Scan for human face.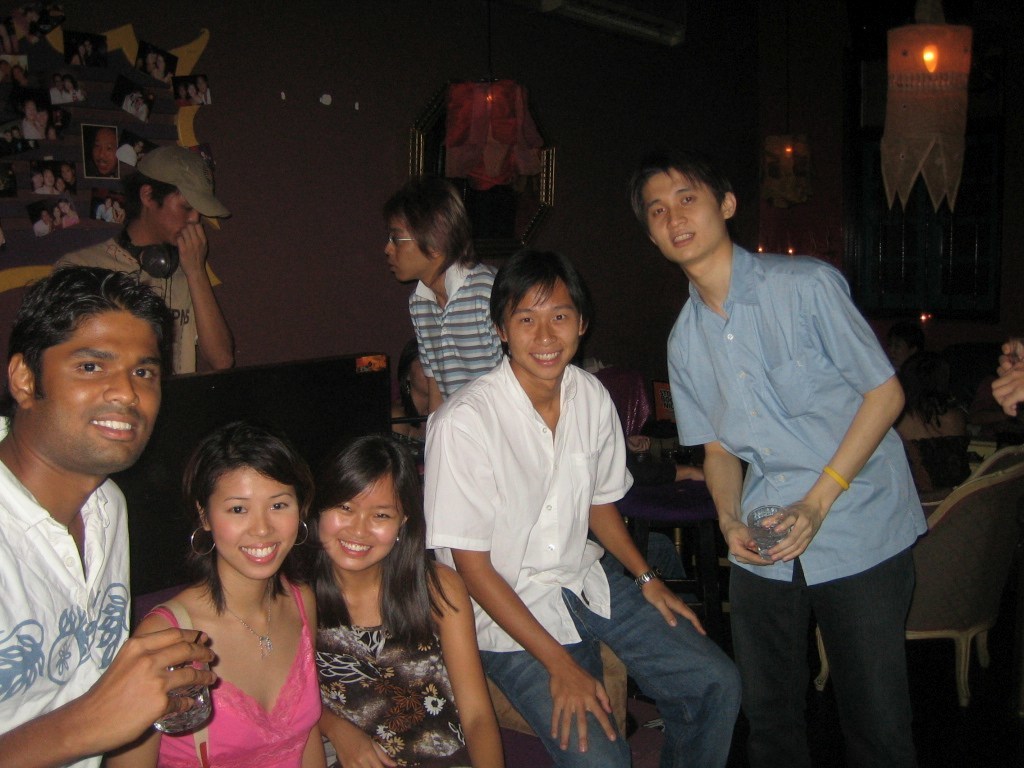
Scan result: [x1=51, y1=206, x2=60, y2=218].
